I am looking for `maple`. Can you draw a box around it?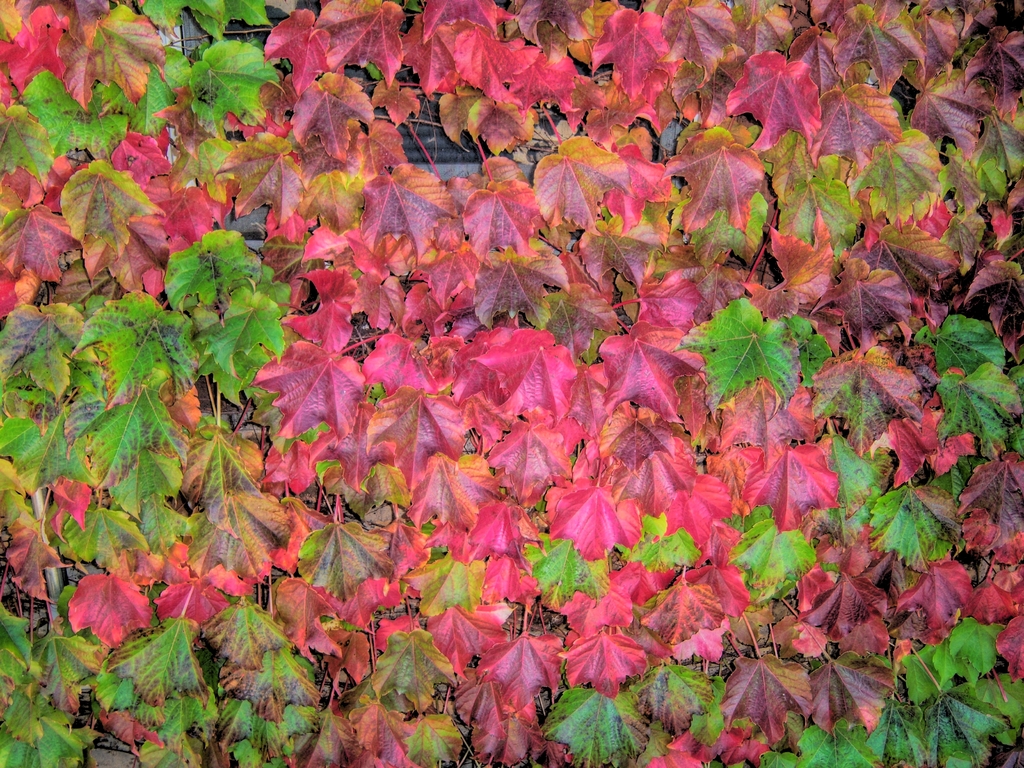
Sure, the bounding box is 43:18:977:764.
